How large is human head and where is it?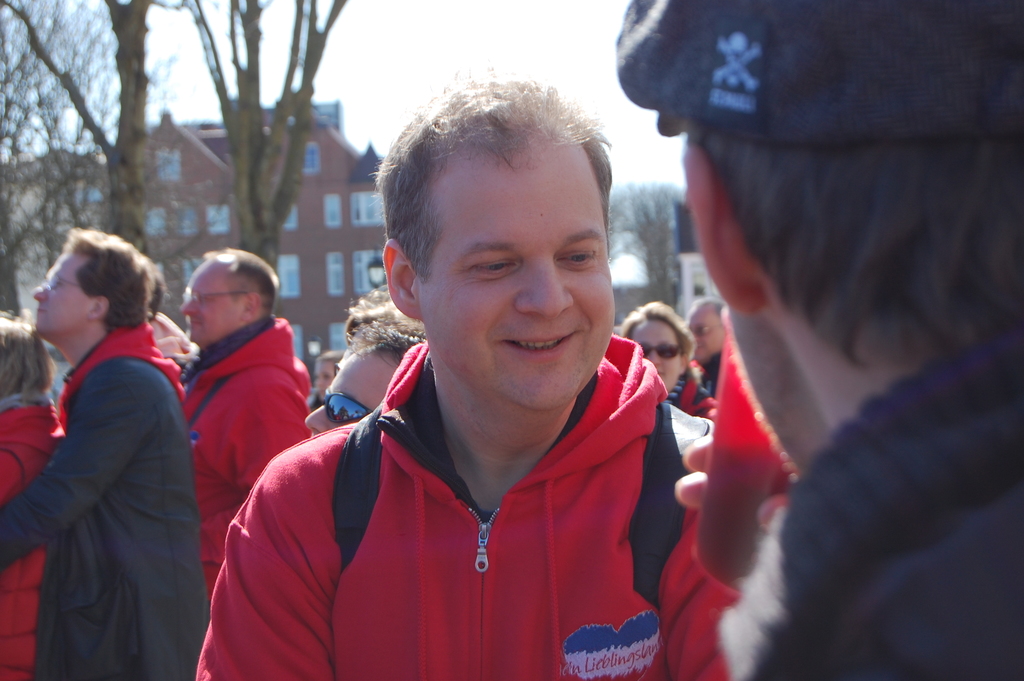
Bounding box: (372, 66, 637, 406).
